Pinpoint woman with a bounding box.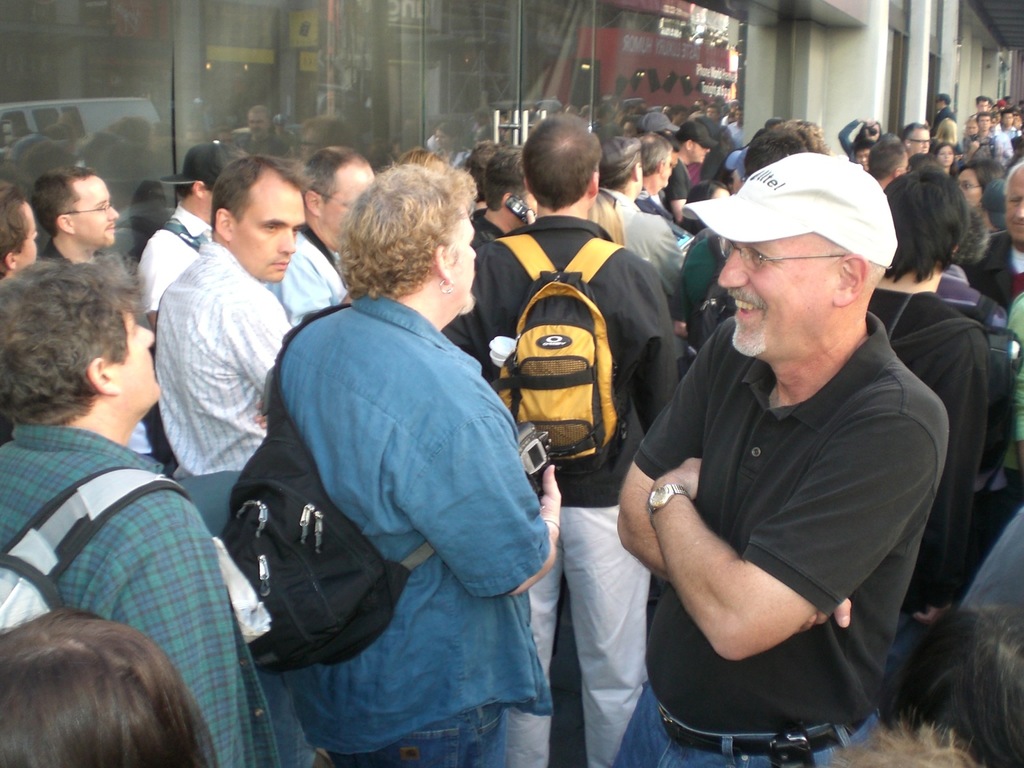
left=931, top=118, right=961, bottom=154.
